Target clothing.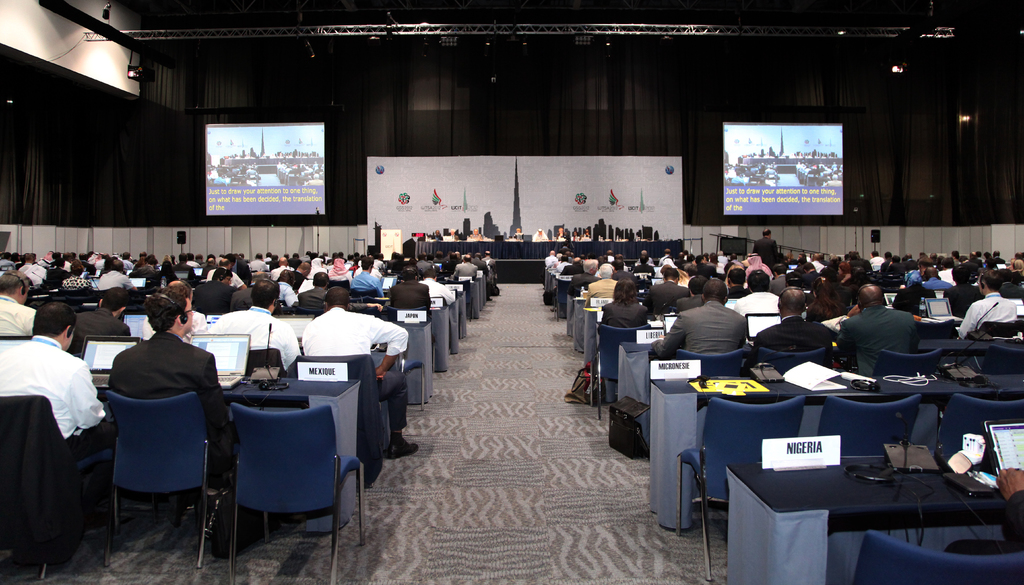
Target region: x1=922, y1=277, x2=956, y2=288.
